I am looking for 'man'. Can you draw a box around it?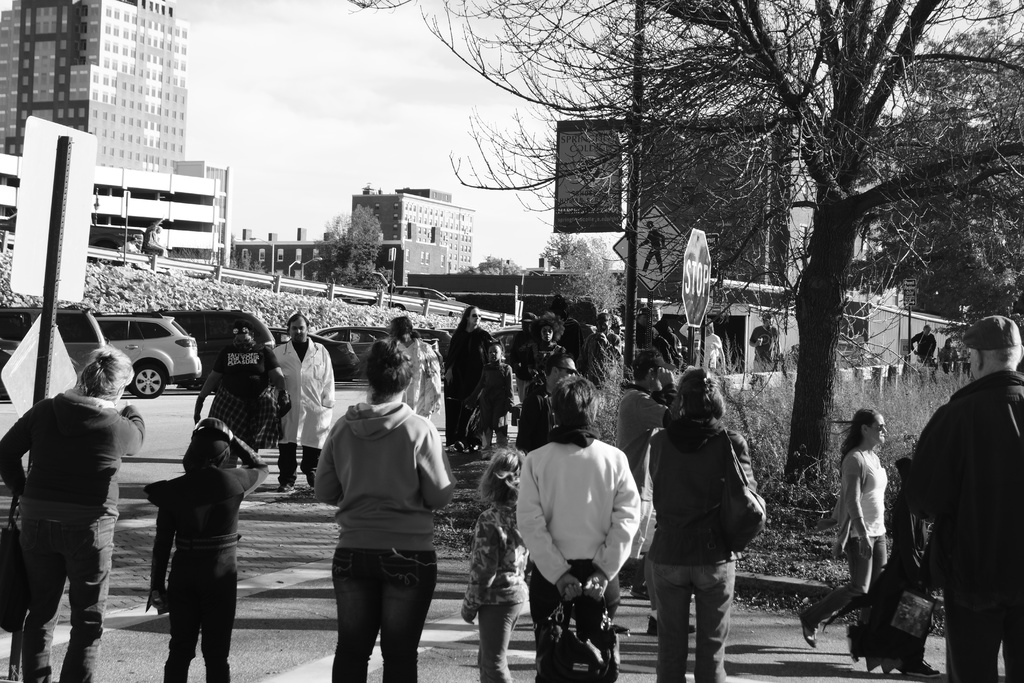
Sure, the bounding box is (910,323,933,363).
